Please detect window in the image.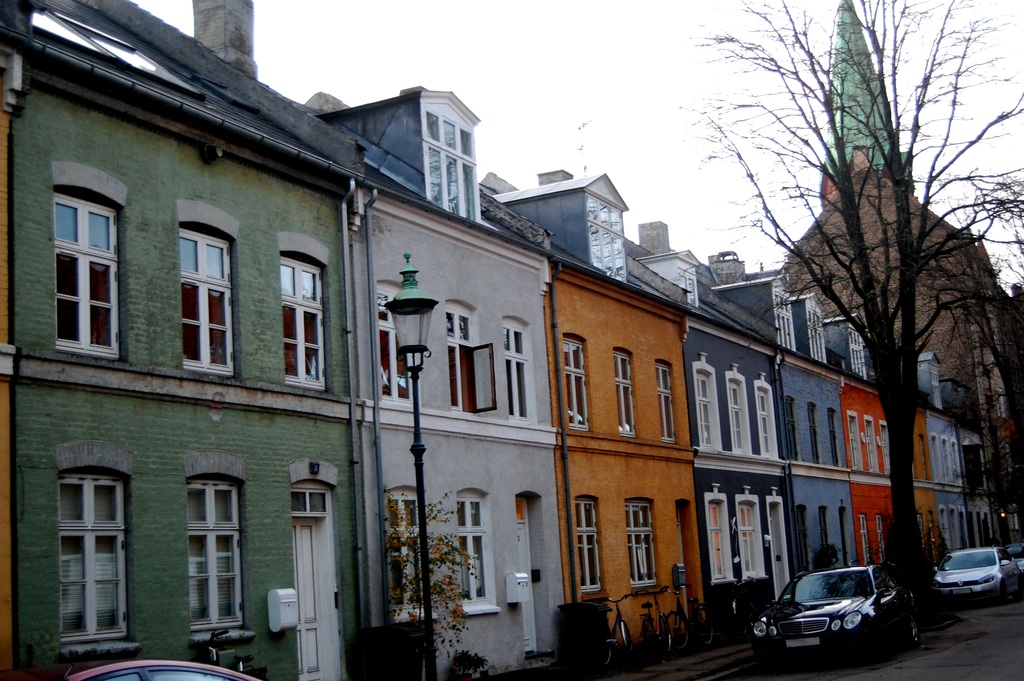
x1=918 y1=436 x2=925 y2=473.
